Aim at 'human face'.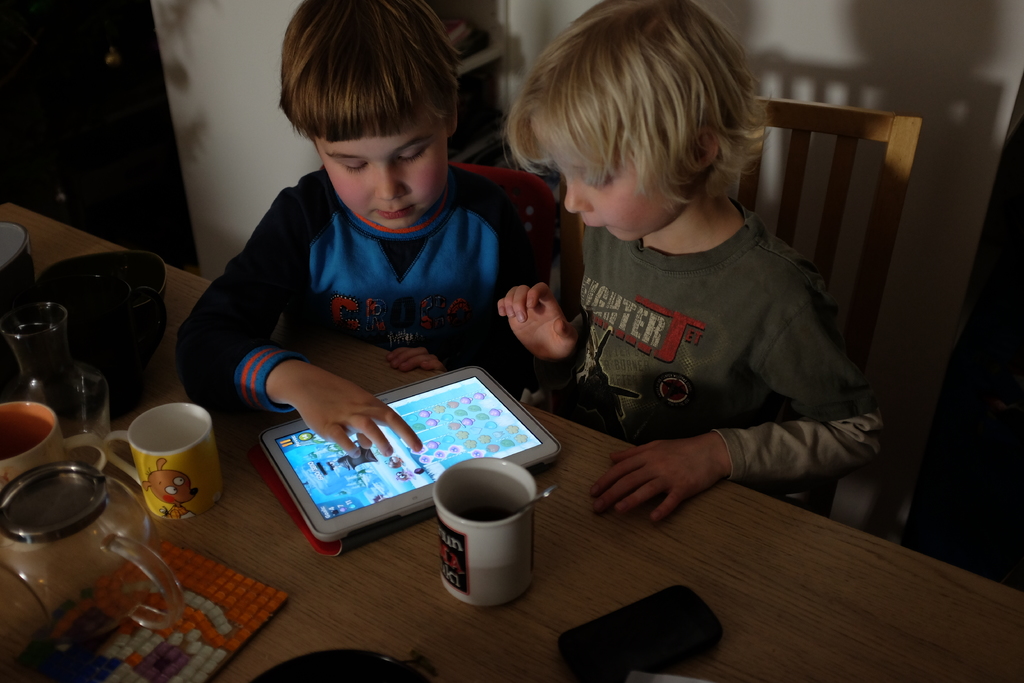
Aimed at box=[310, 100, 448, 229].
